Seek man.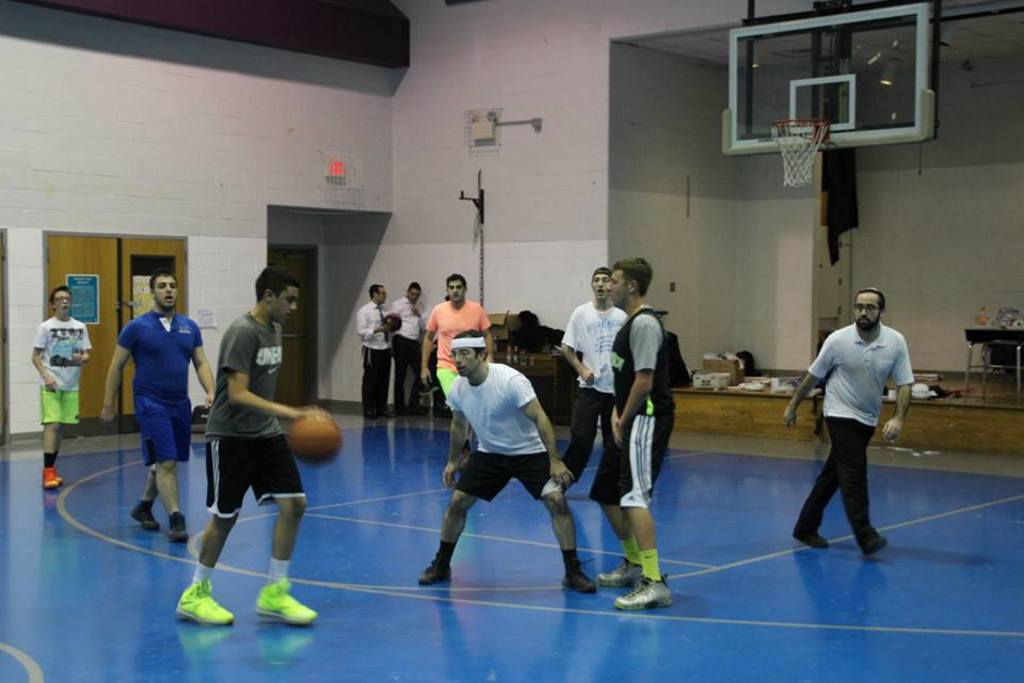
<region>423, 321, 578, 597</region>.
